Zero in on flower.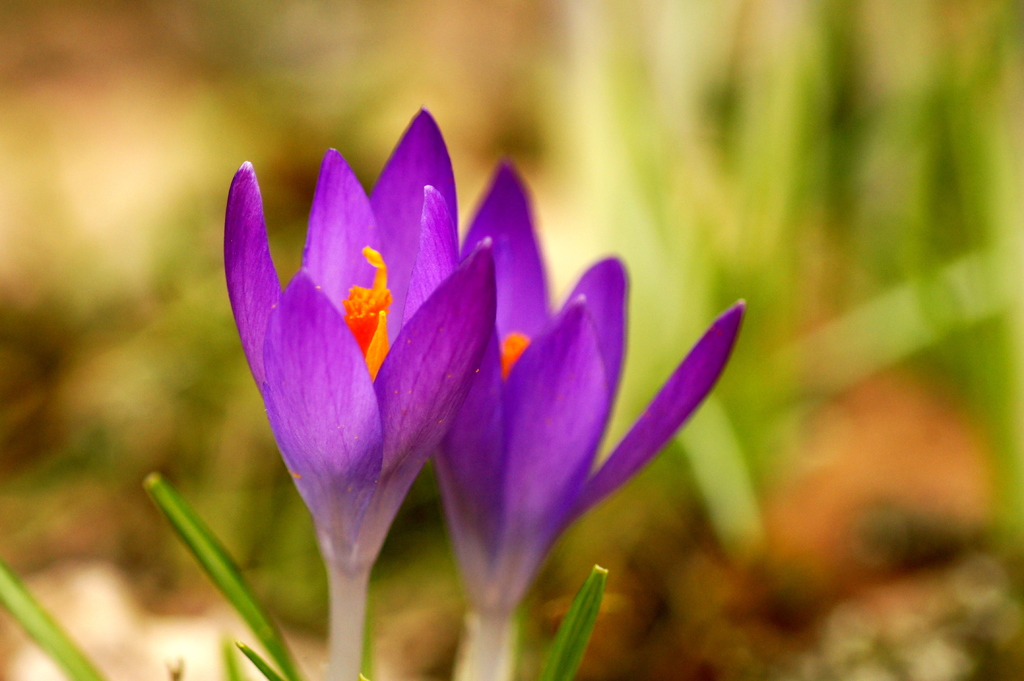
Zeroed in: pyautogui.locateOnScreen(209, 124, 516, 563).
